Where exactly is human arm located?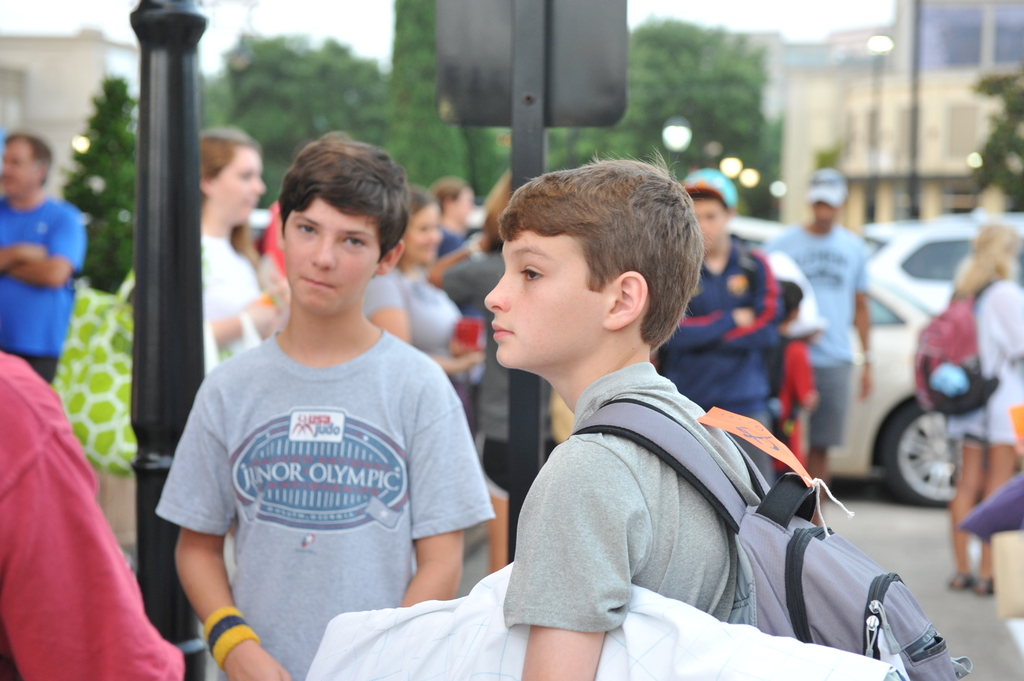
Its bounding box is l=852, t=244, r=866, b=399.
